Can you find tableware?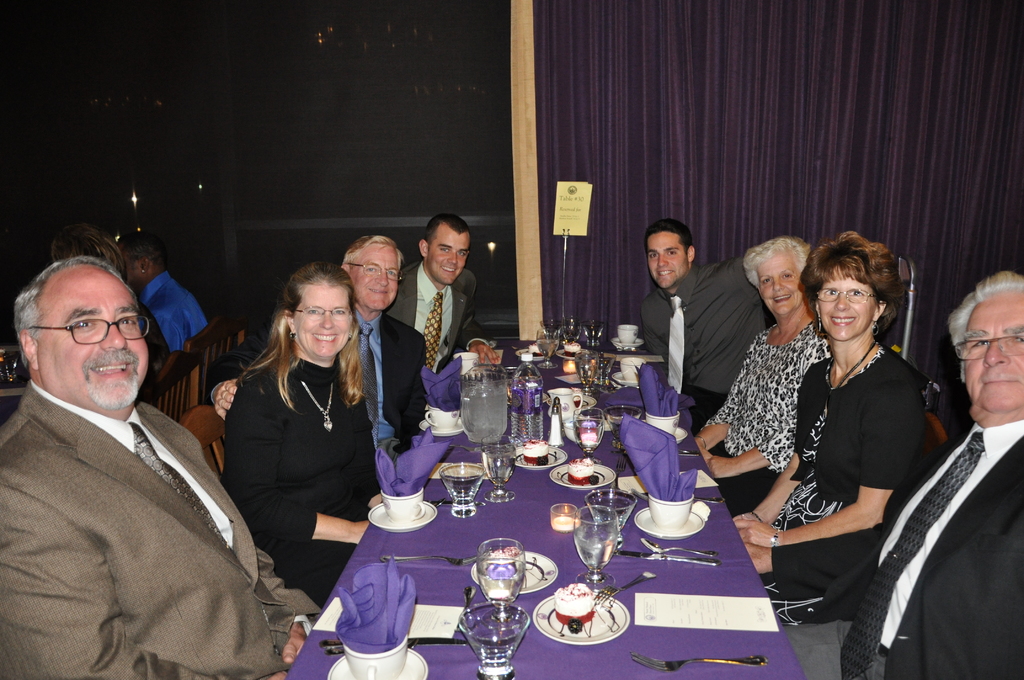
Yes, bounding box: <region>454, 598, 530, 679</region>.
